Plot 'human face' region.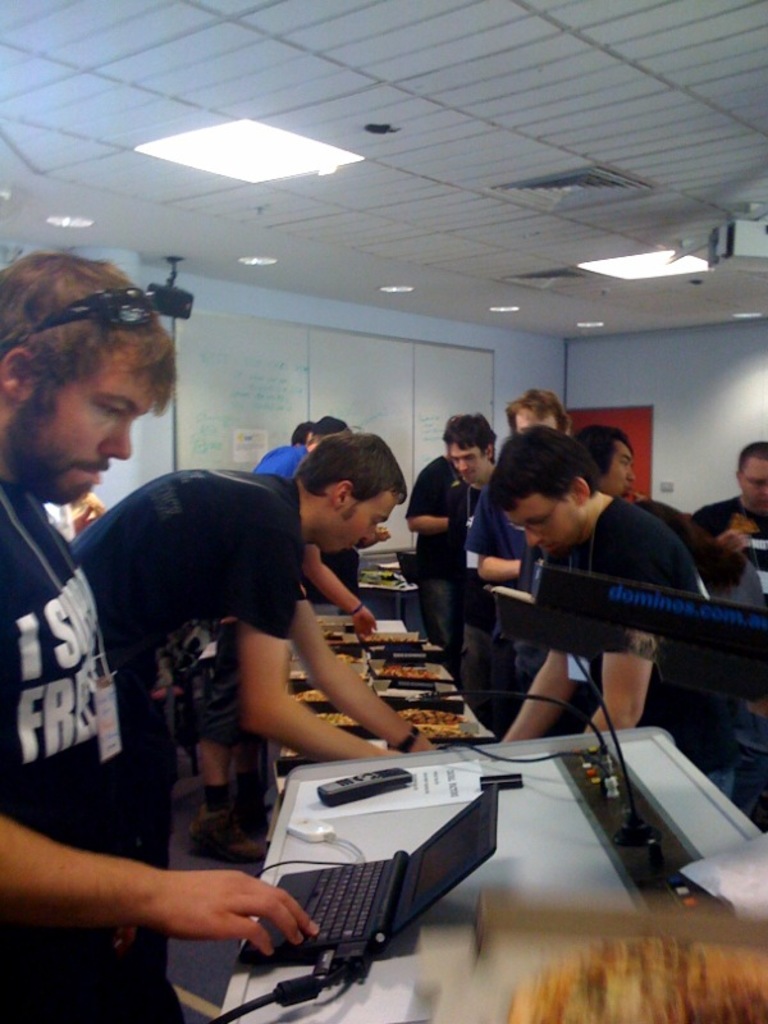
Plotted at region(512, 403, 568, 435).
